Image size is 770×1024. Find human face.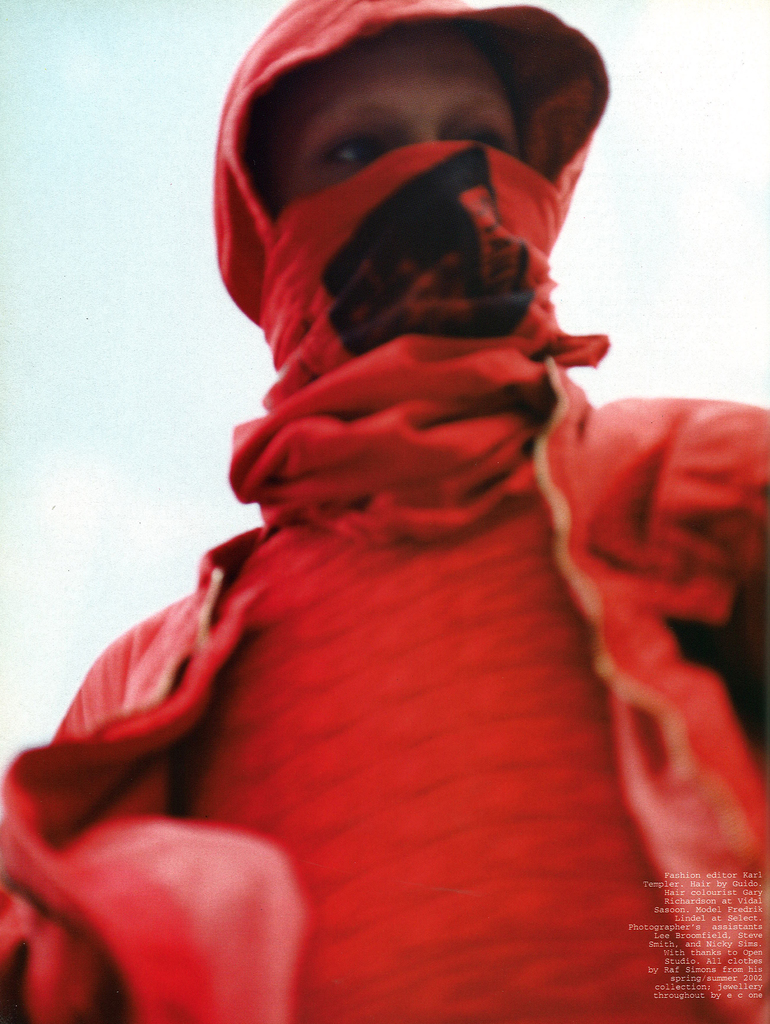
284:33:518:209.
